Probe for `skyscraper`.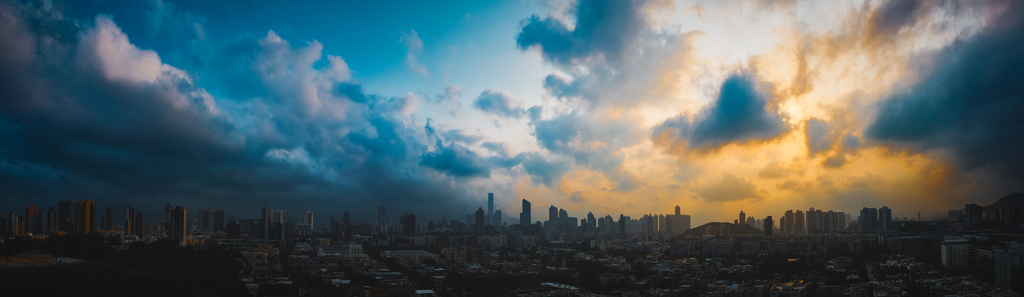
Probe result: 168/203/188/244.
